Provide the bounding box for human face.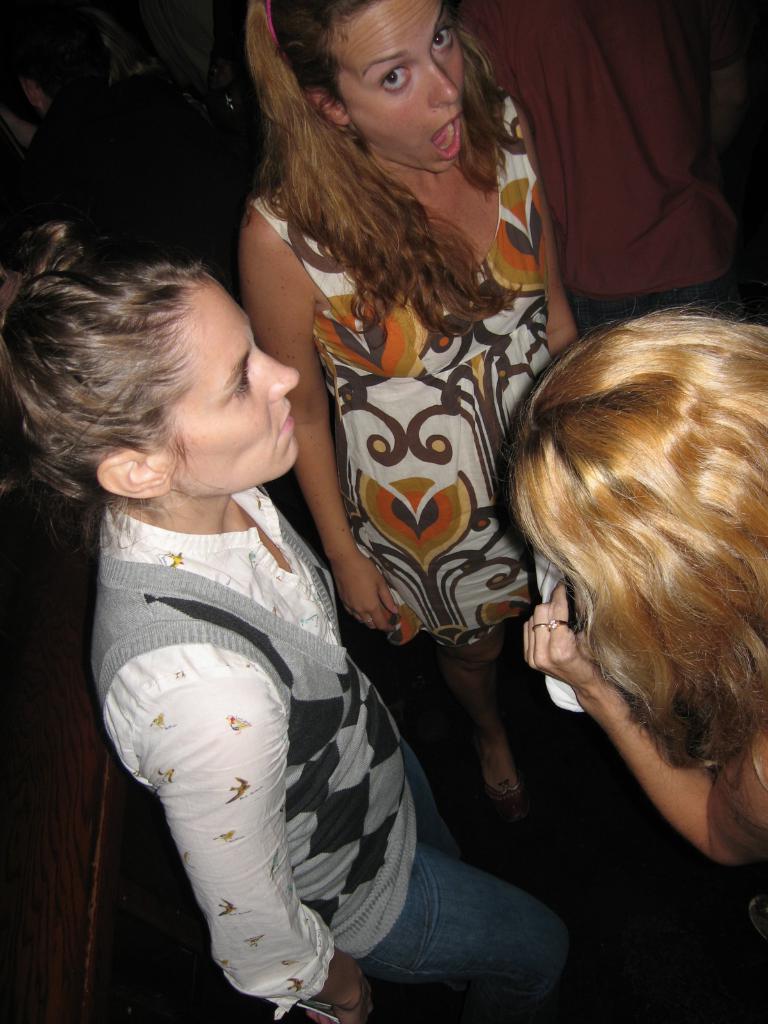
box=[168, 273, 305, 481].
